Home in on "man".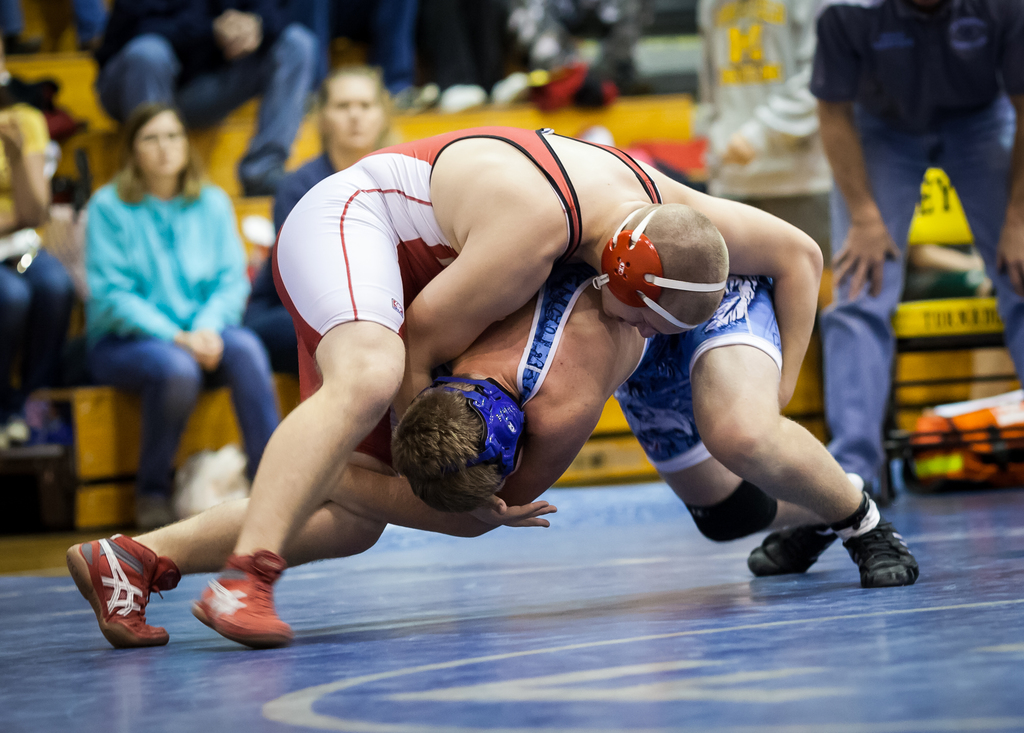
Homed in at 305 262 924 591.
